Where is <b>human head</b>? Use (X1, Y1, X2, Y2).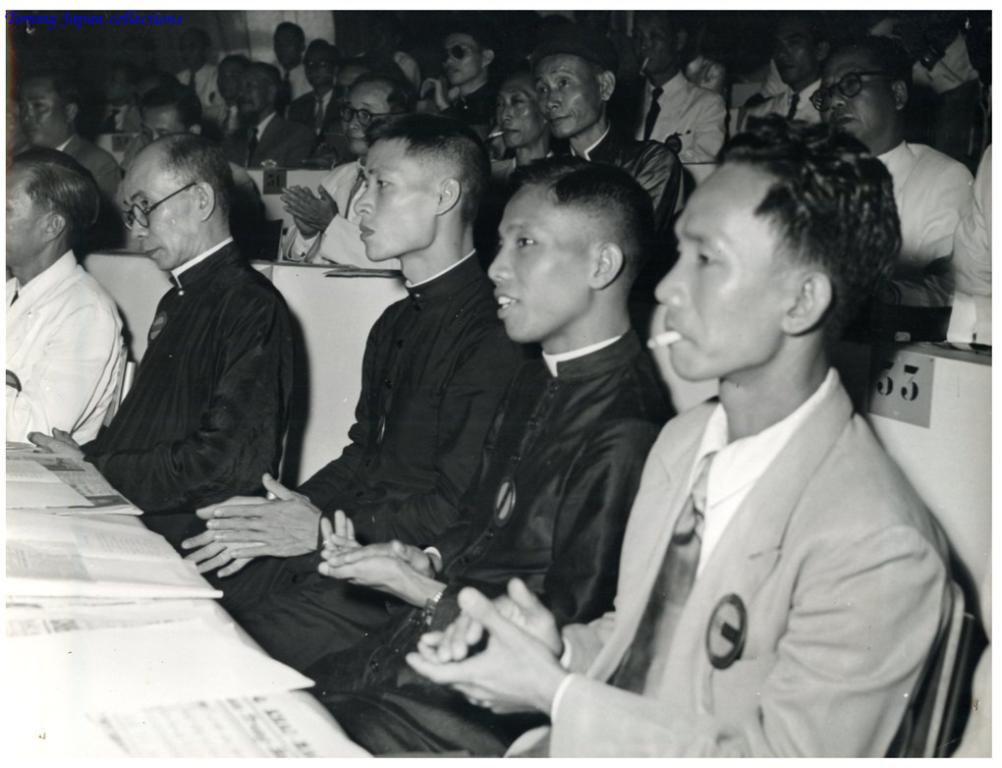
(268, 24, 306, 72).
